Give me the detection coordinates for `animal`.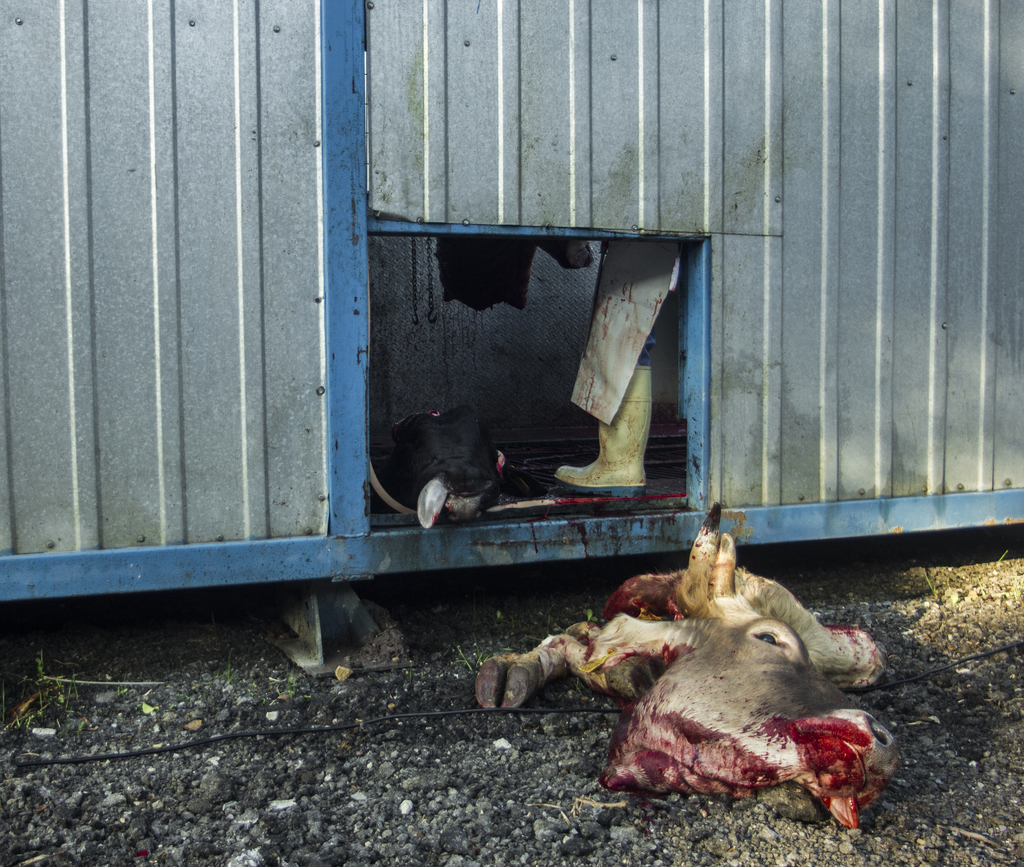
left=474, top=499, right=897, bottom=831.
